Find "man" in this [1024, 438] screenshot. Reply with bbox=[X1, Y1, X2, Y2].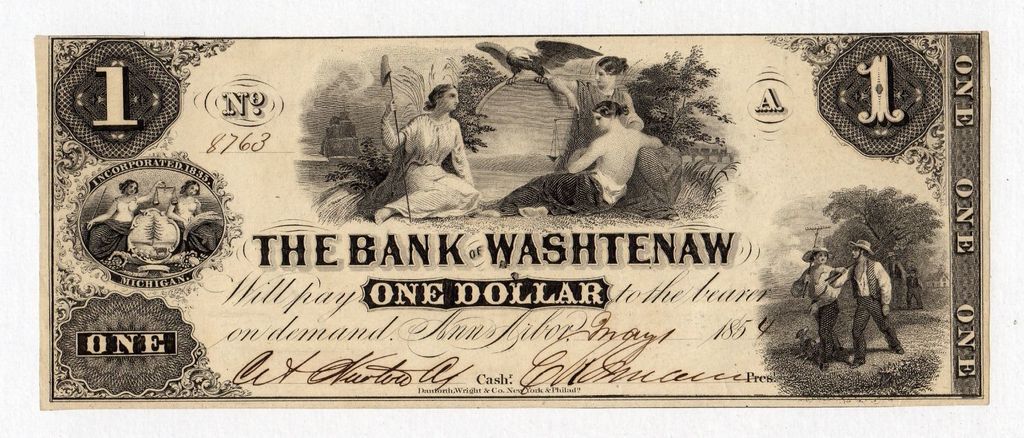
bbox=[829, 237, 904, 365].
